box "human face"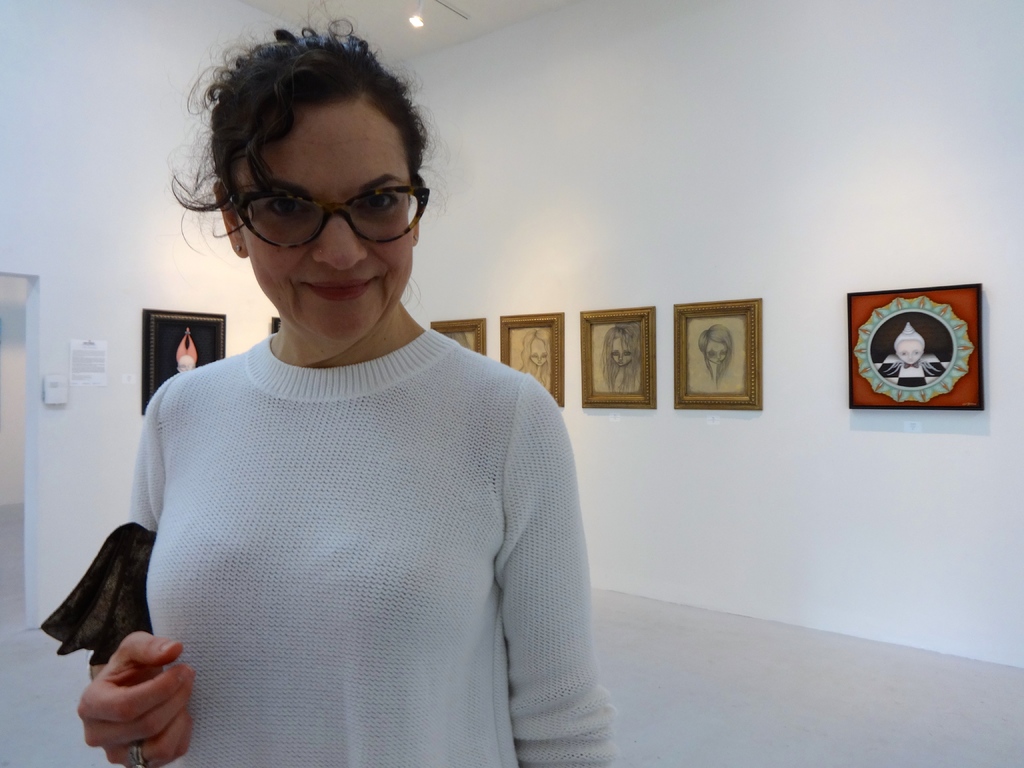
(895, 340, 922, 365)
